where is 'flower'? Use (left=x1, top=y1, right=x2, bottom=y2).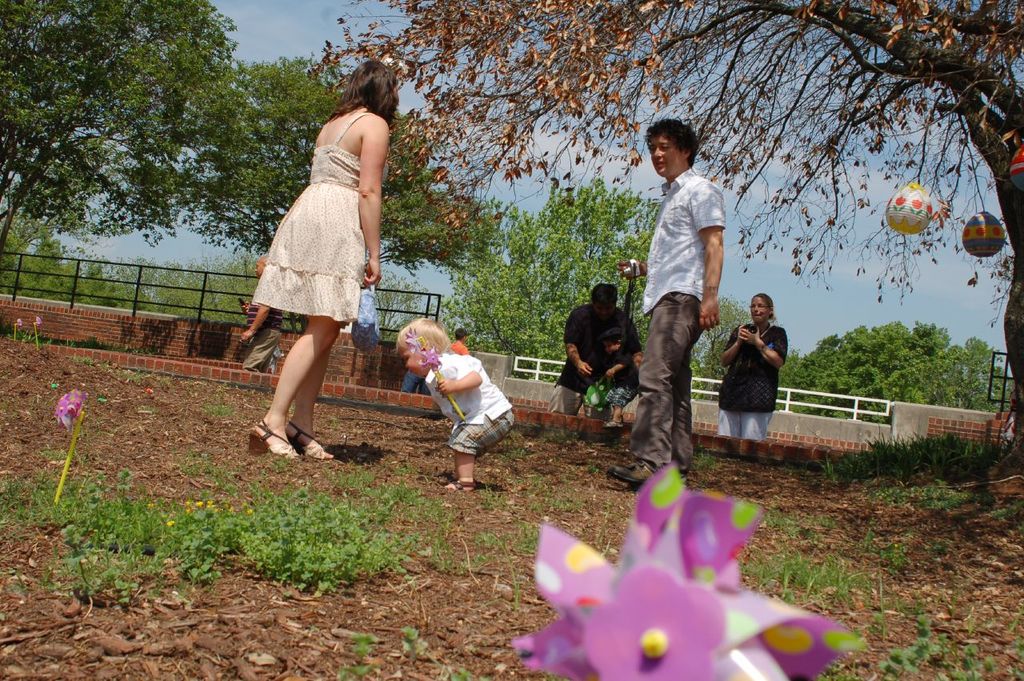
(left=51, top=388, right=84, bottom=427).
